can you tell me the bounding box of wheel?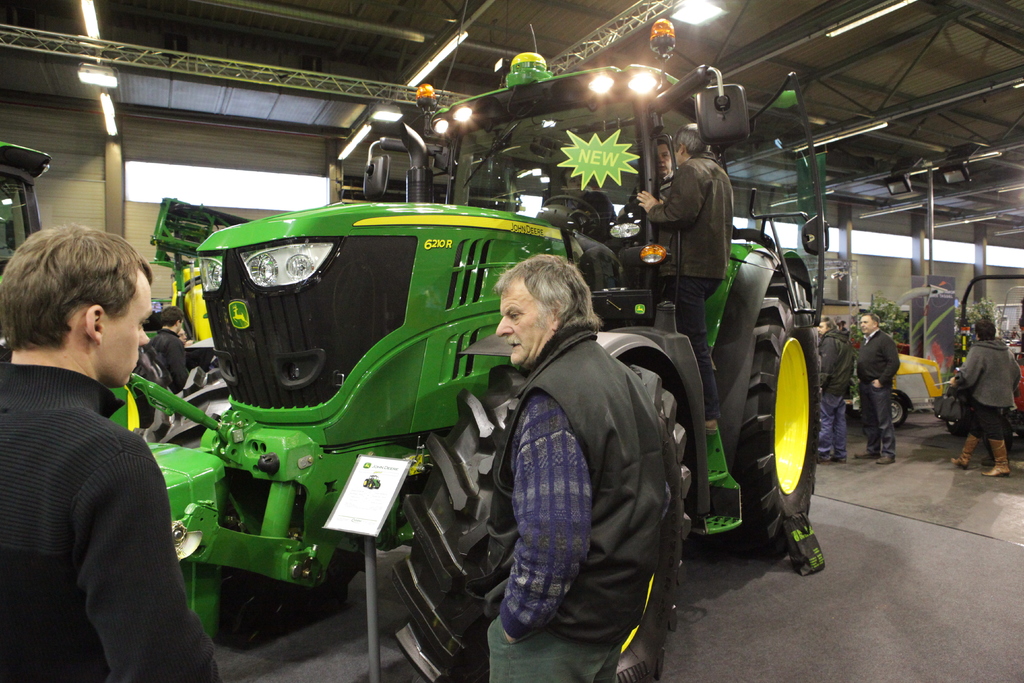
884:383:918:443.
